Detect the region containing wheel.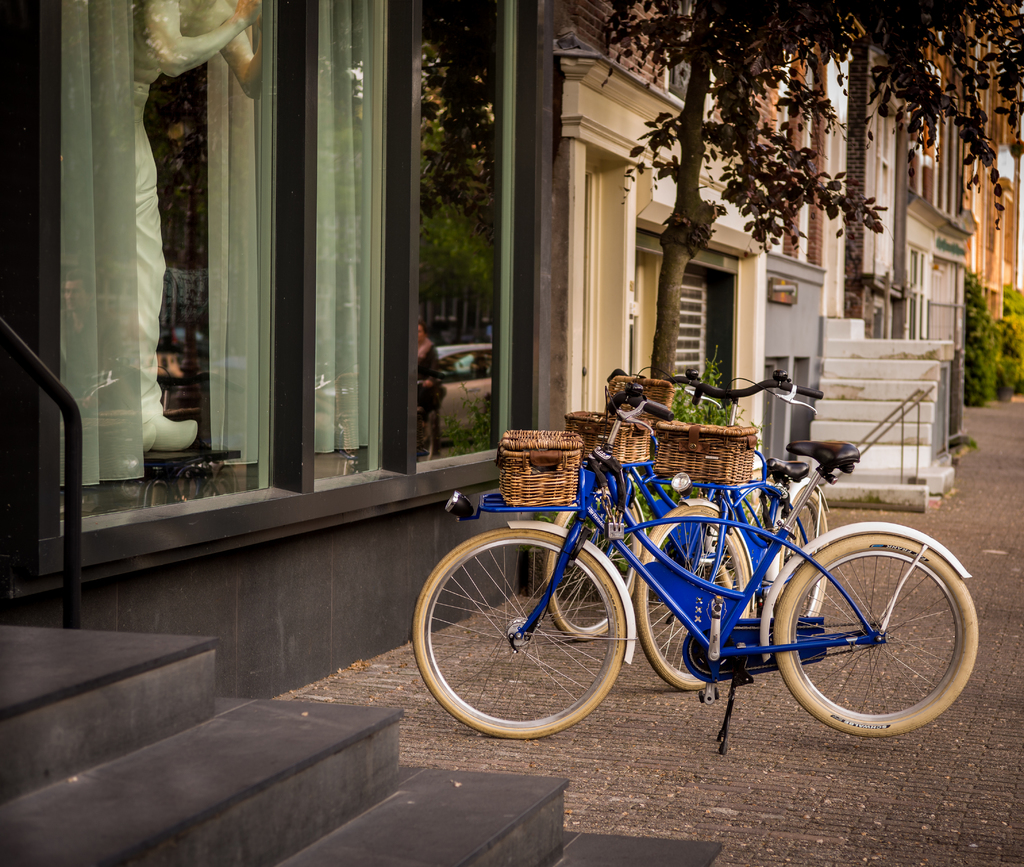
crop(422, 530, 641, 740).
